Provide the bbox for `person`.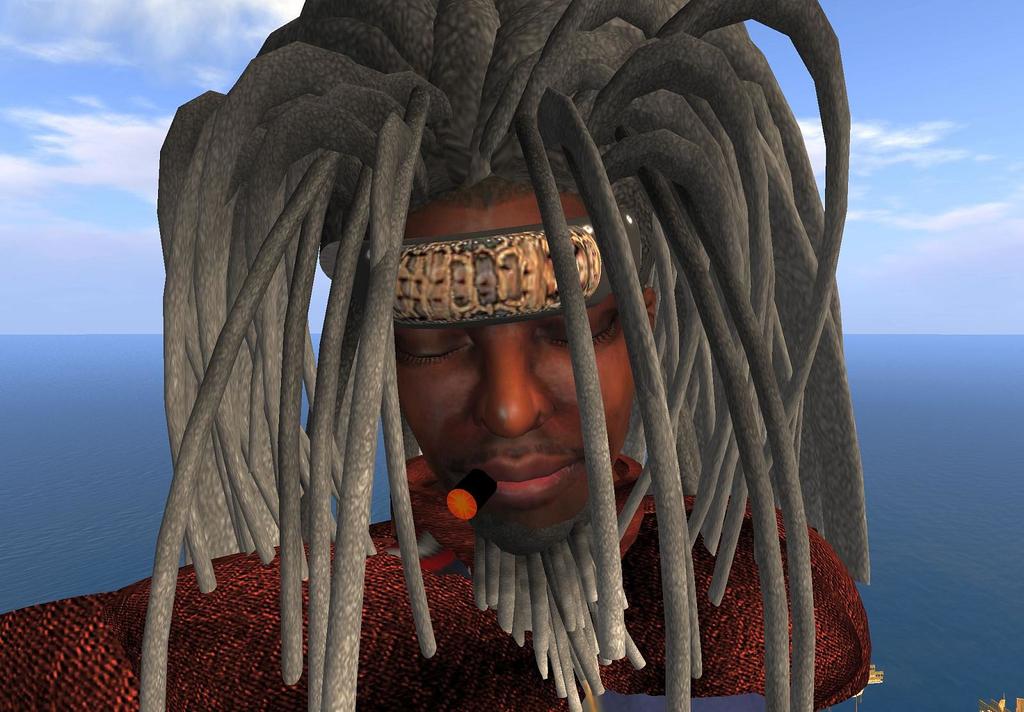
234,47,822,711.
